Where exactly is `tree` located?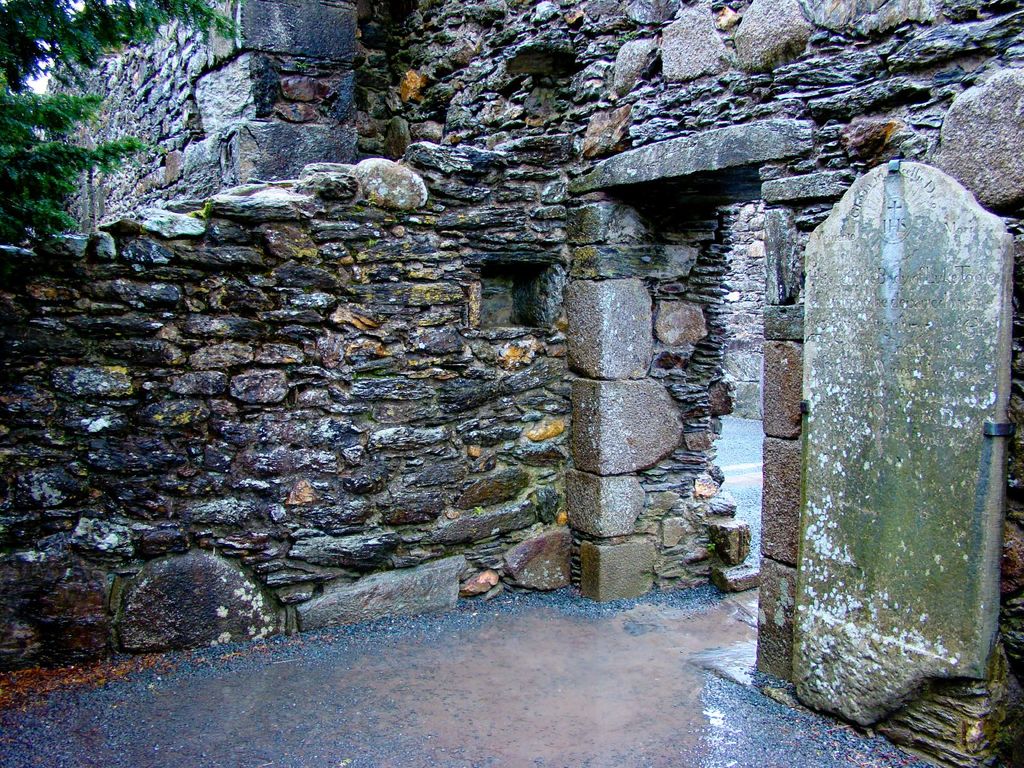
Its bounding box is [left=0, top=0, right=239, bottom=93].
